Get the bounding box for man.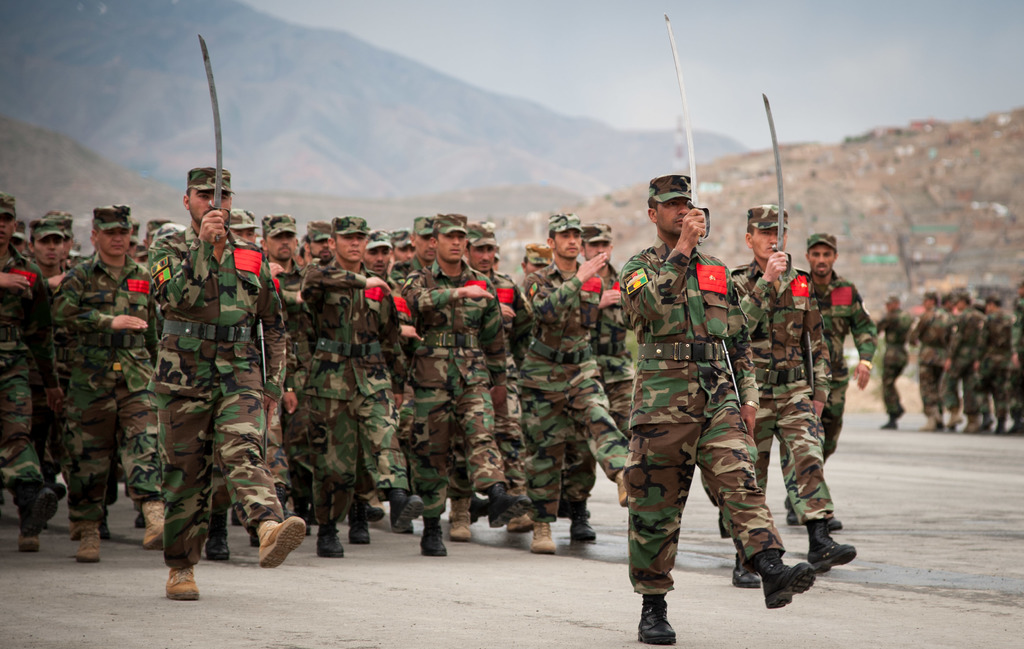
x1=51 y1=202 x2=174 y2=566.
